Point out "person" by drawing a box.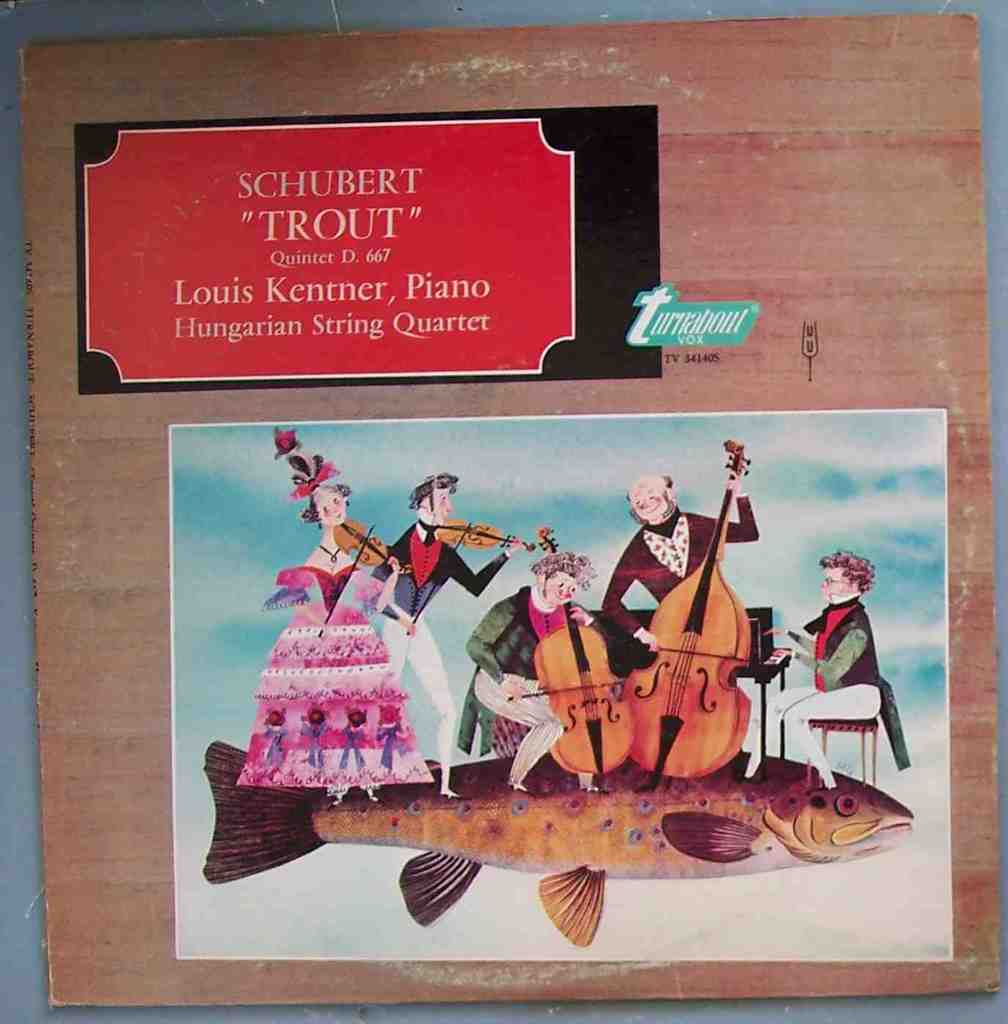
<region>351, 470, 533, 801</region>.
